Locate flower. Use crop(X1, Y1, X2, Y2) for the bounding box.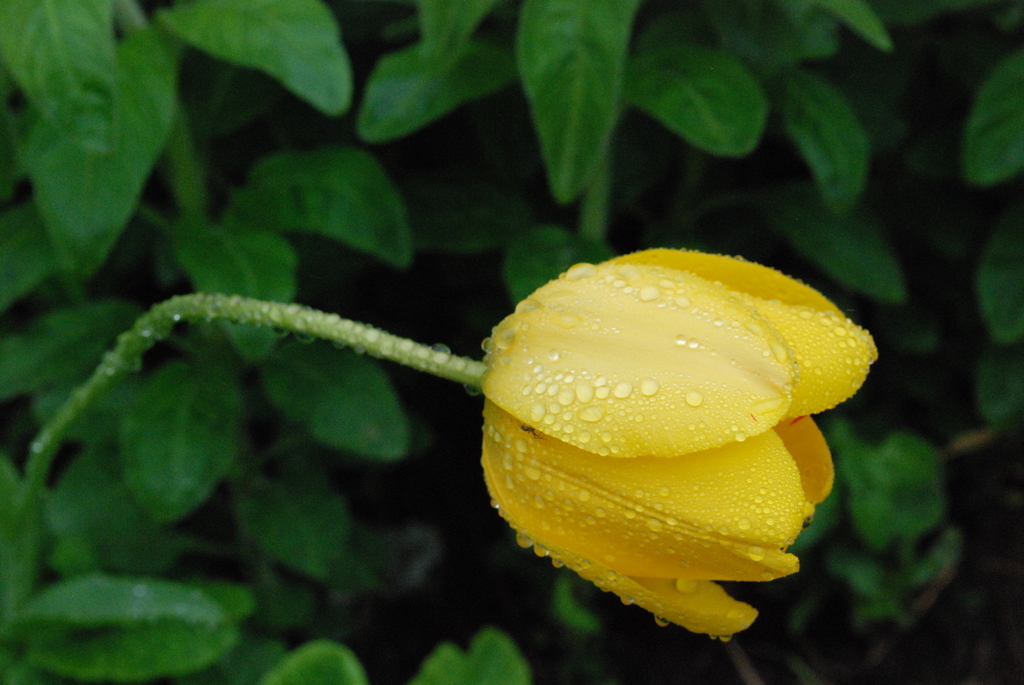
crop(437, 242, 902, 618).
